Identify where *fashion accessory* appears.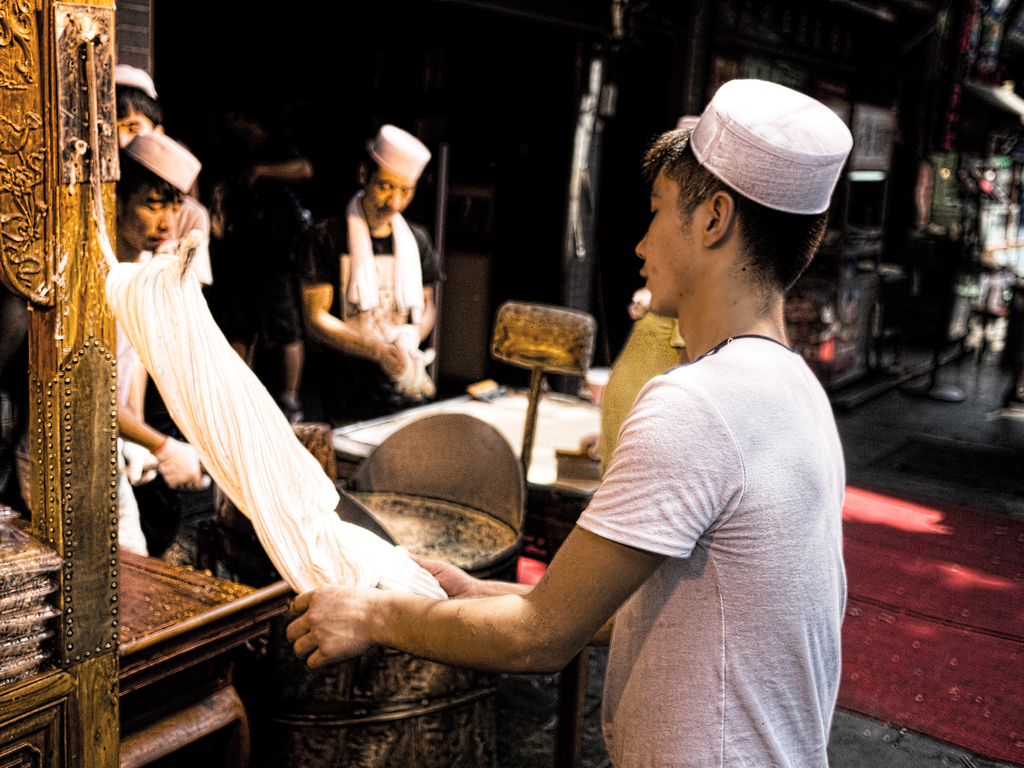
Appears at 366:121:429:180.
